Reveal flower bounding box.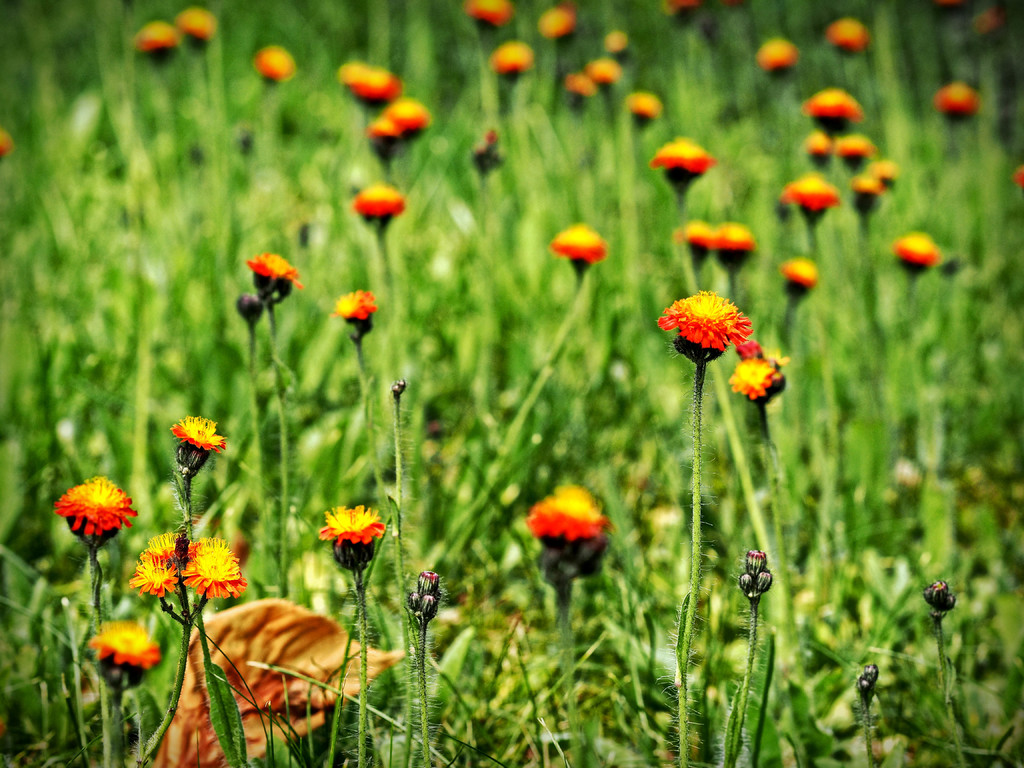
Revealed: select_region(828, 15, 868, 51).
